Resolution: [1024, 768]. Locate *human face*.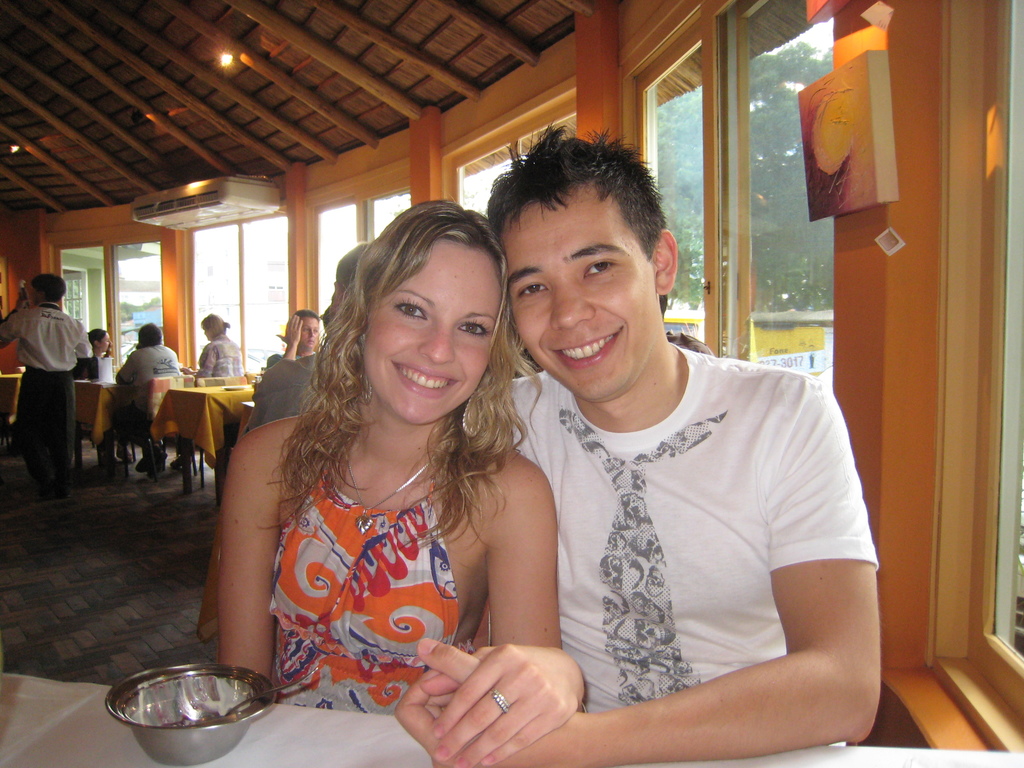
<box>516,183,658,396</box>.
